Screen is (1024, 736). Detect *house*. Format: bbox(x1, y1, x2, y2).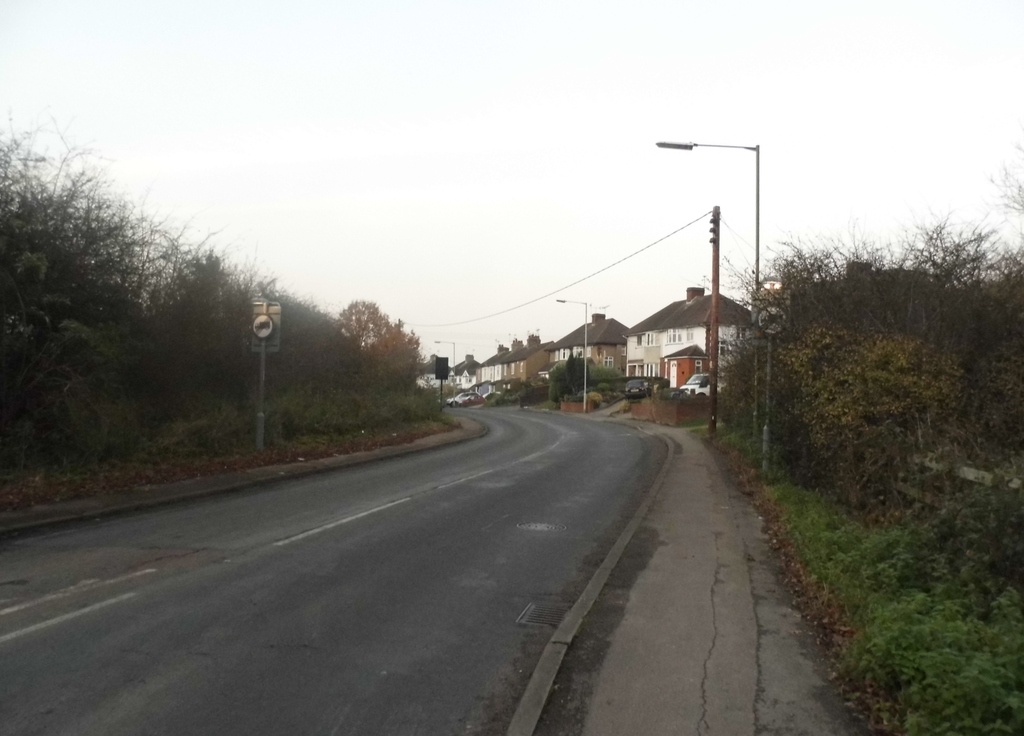
bbox(620, 285, 757, 408).
